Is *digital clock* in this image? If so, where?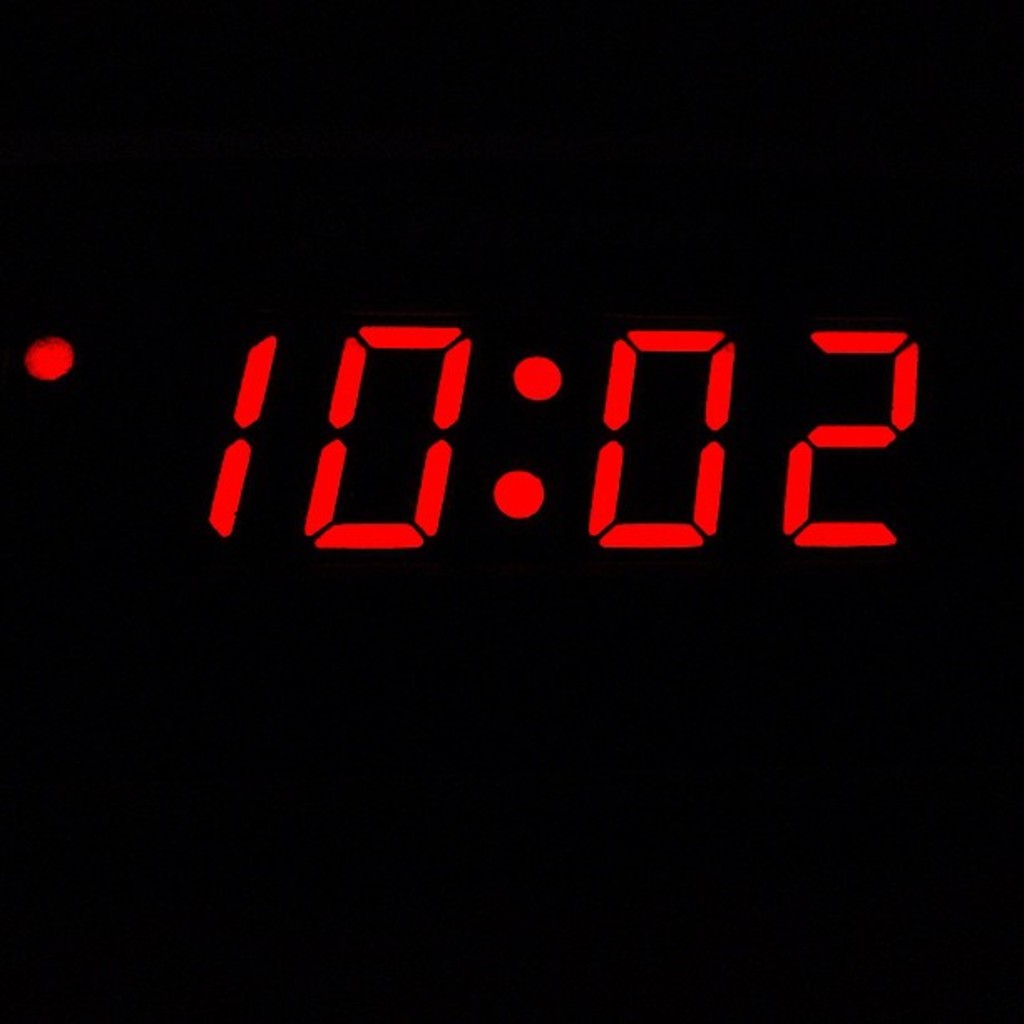
Yes, at (x1=181, y1=301, x2=927, y2=562).
